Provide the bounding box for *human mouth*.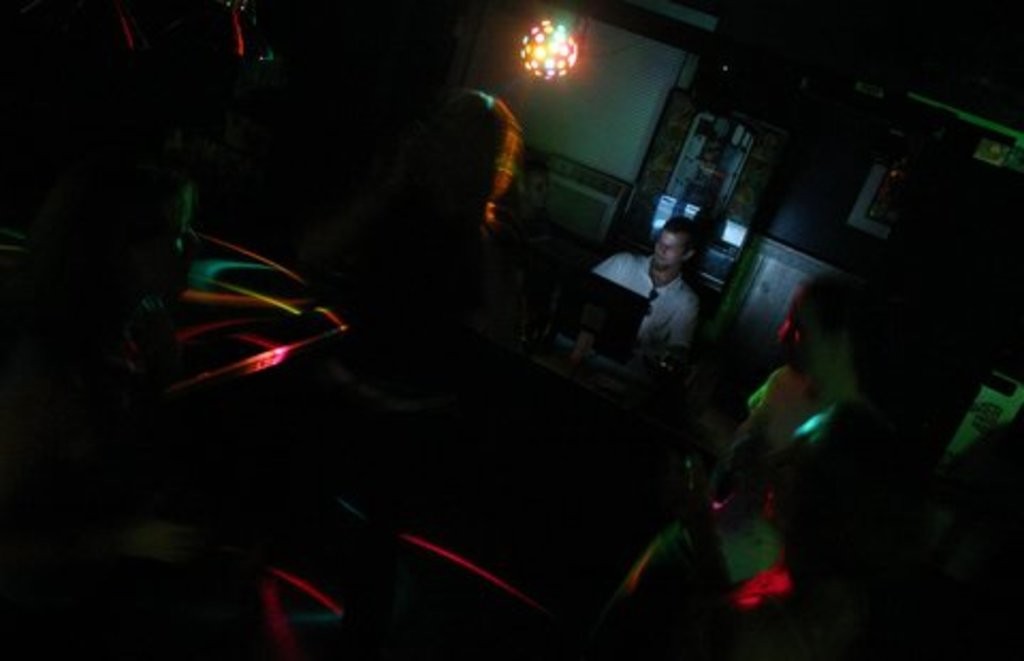
(659,254,668,267).
